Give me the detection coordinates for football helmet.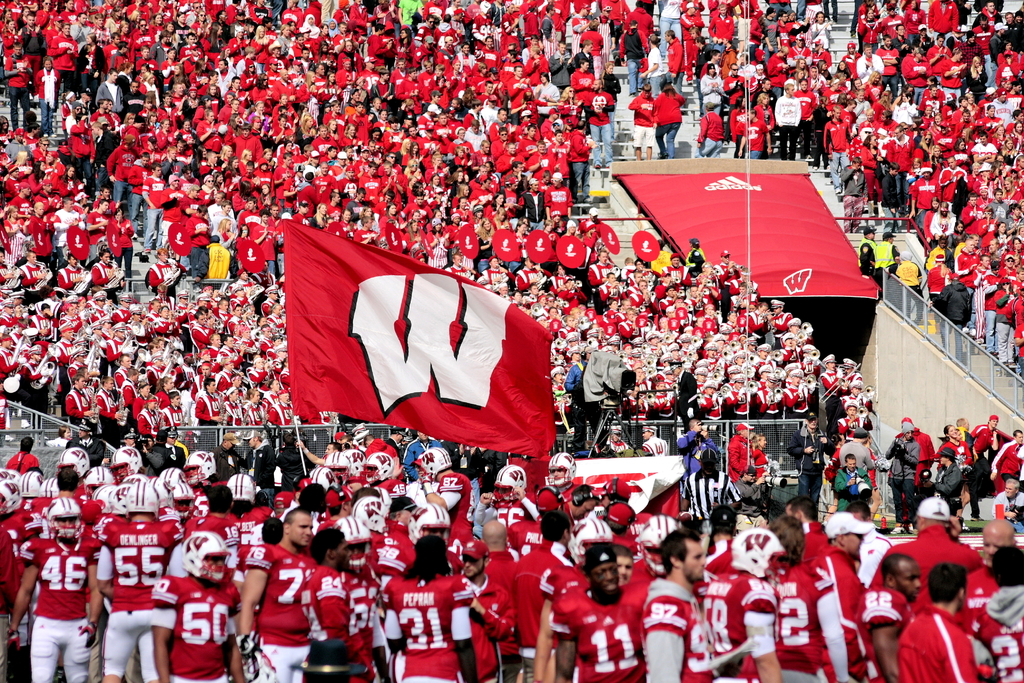
733:525:788:582.
